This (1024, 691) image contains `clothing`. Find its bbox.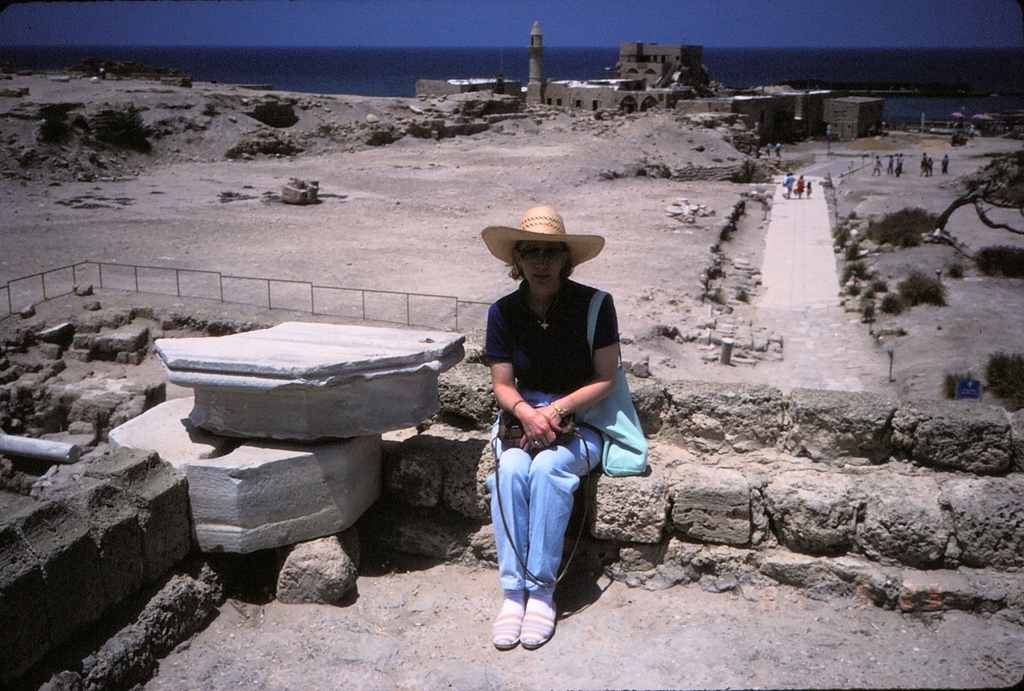
(x1=797, y1=177, x2=803, y2=194).
